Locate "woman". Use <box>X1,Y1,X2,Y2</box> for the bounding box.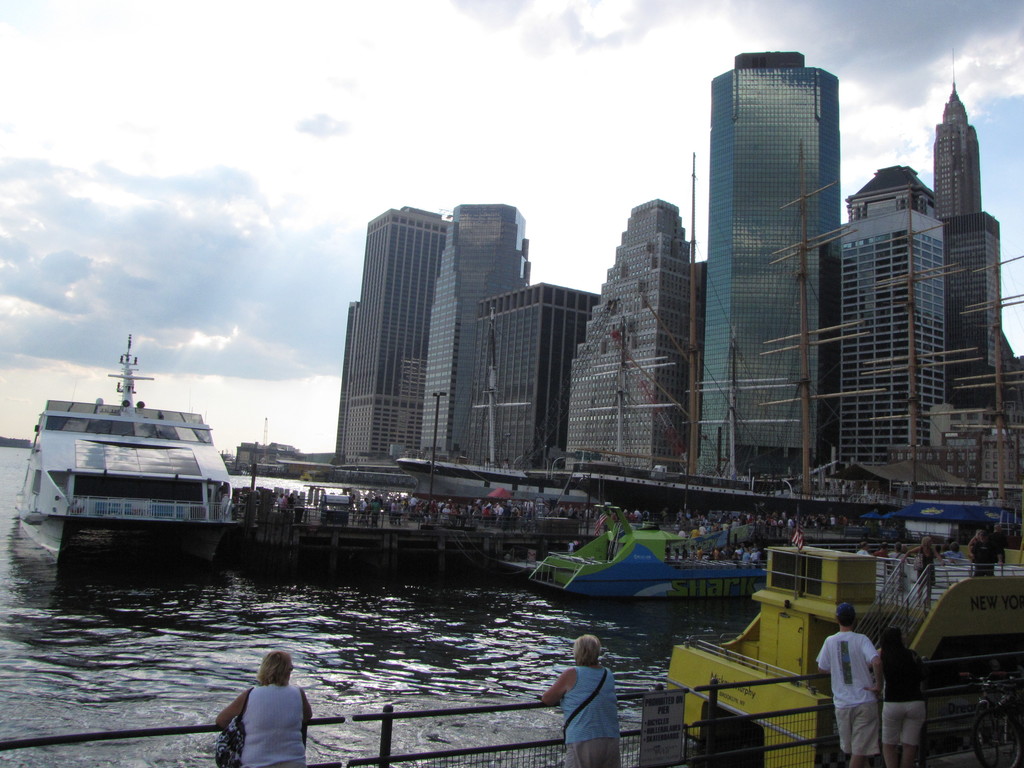
<box>966,527,986,574</box>.
